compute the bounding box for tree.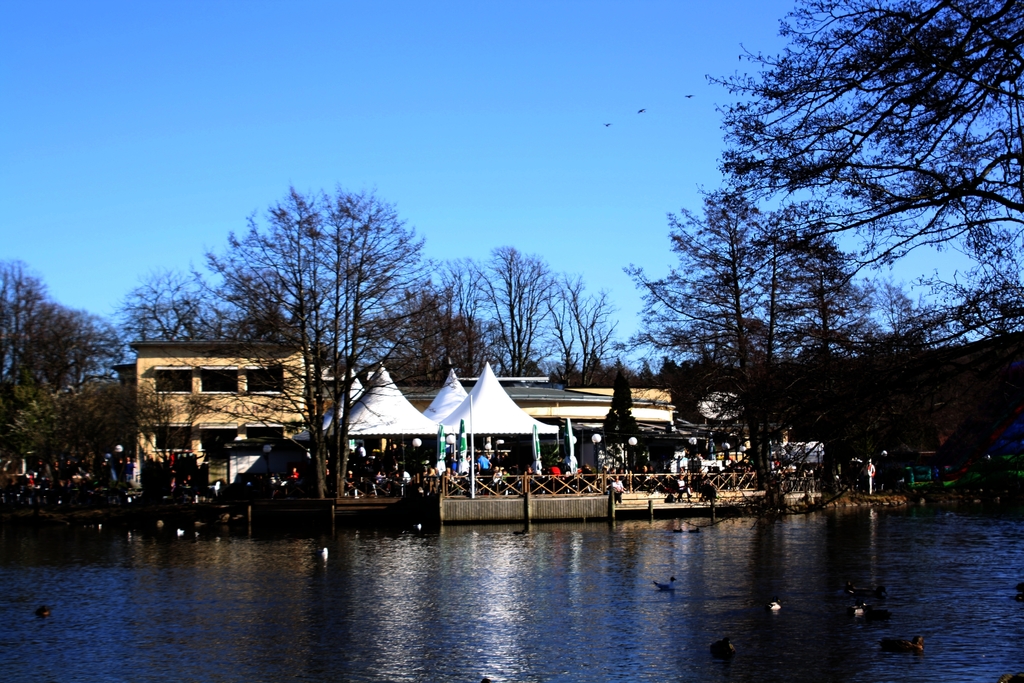
826,240,913,480.
